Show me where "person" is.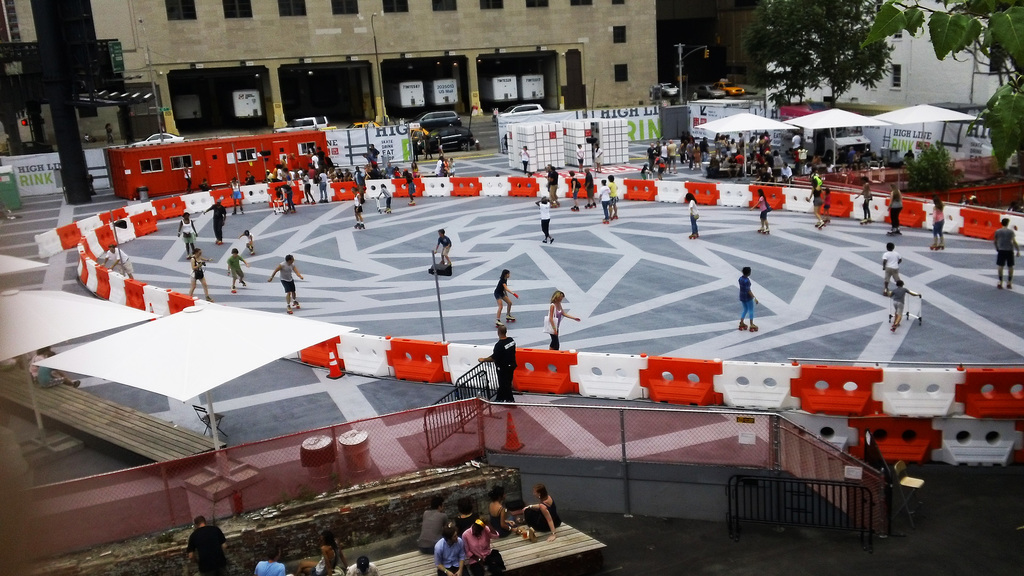
"person" is at BBox(433, 231, 454, 268).
